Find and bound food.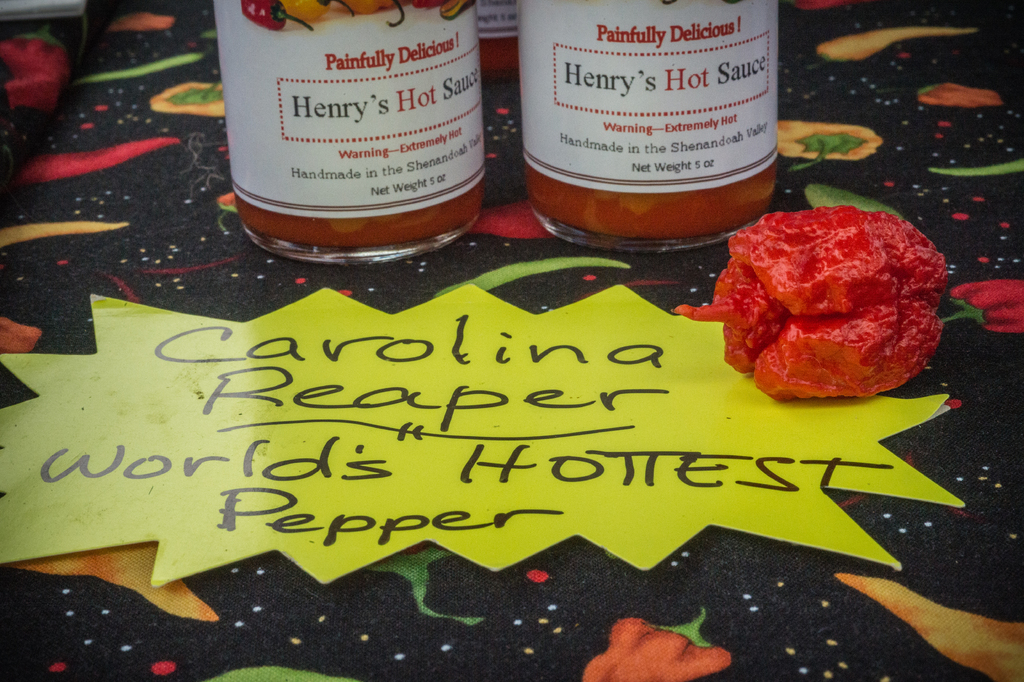
Bound: pyautogui.locateOnScreen(777, 119, 887, 170).
